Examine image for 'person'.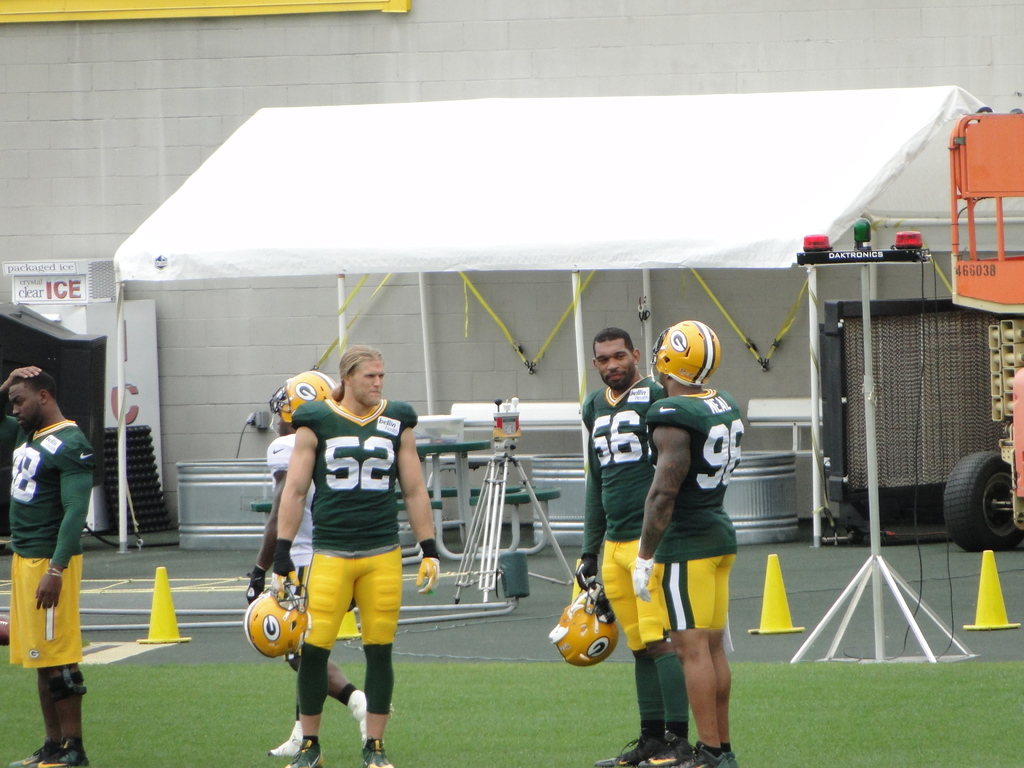
Examination result: 243:369:395:767.
